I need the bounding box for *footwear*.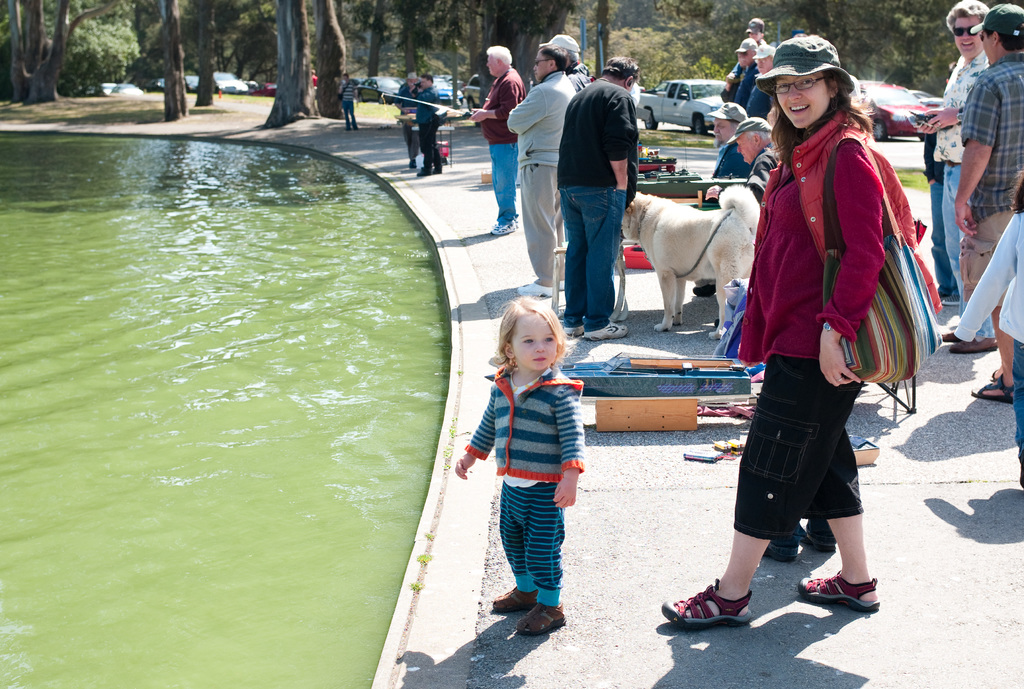
Here it is: locate(431, 170, 445, 177).
